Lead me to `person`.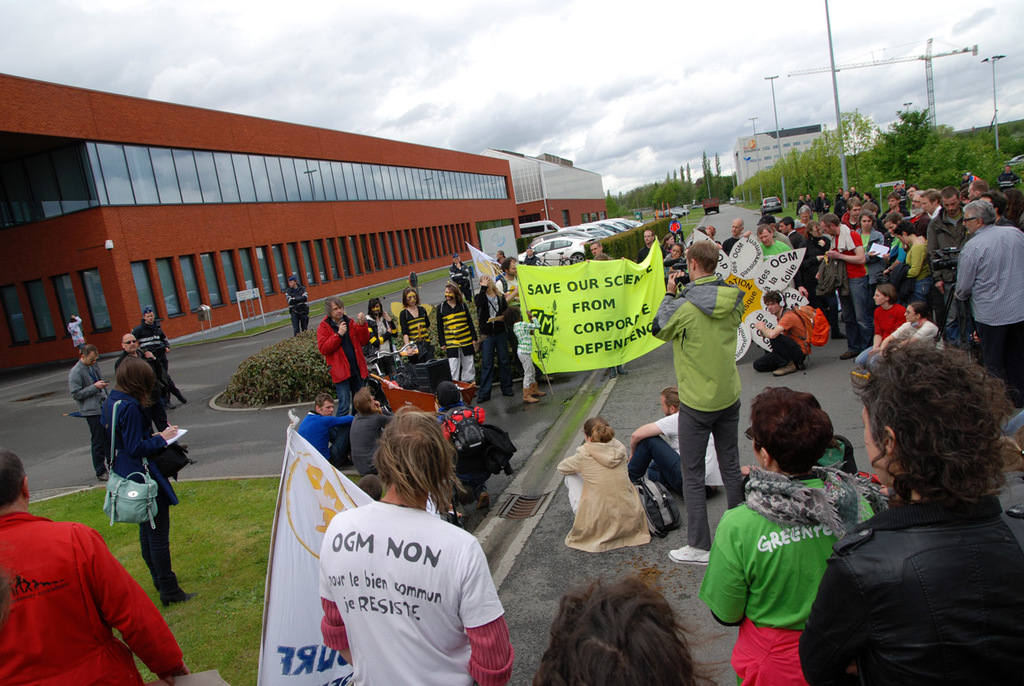
Lead to [x1=648, y1=235, x2=748, y2=566].
